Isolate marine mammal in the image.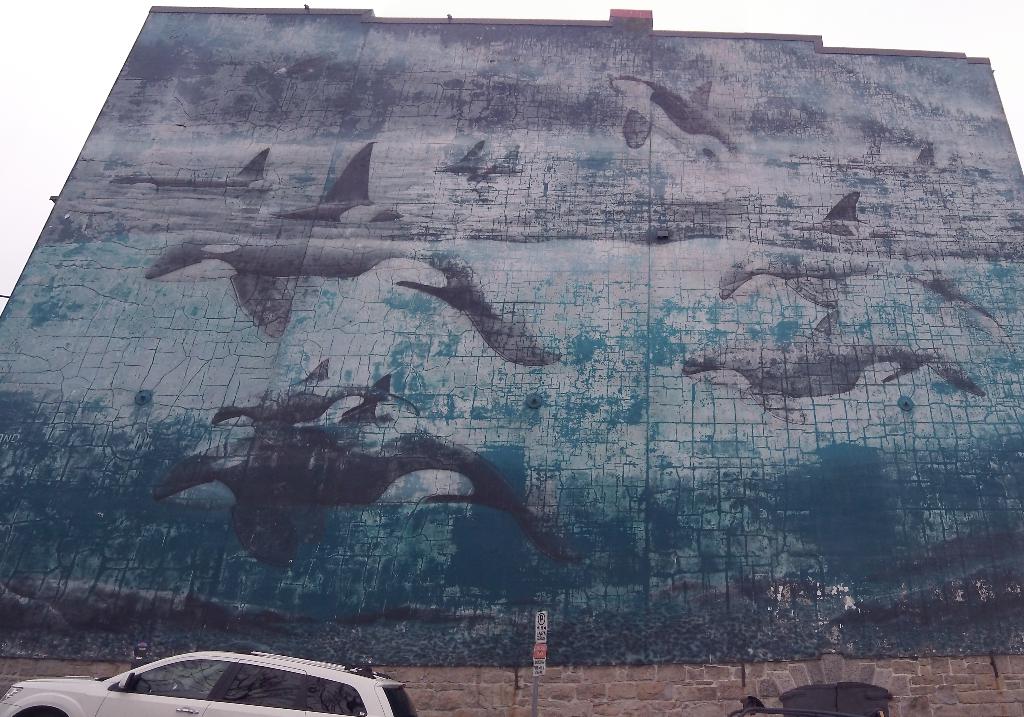
Isolated region: x1=269, y1=139, x2=422, y2=232.
